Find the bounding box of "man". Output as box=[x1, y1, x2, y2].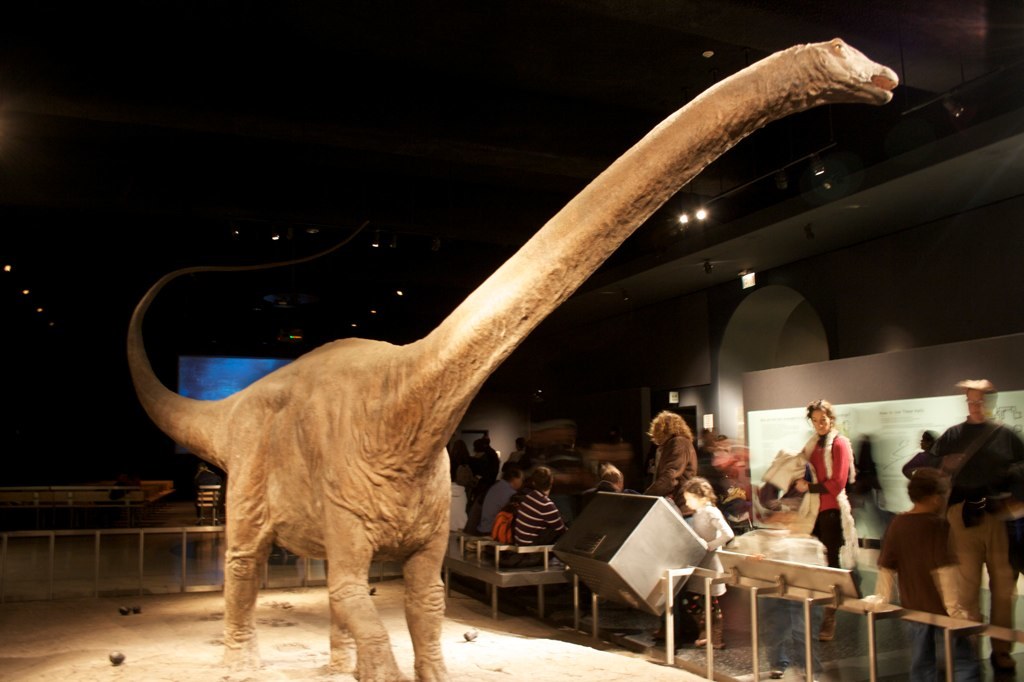
box=[696, 423, 717, 480].
